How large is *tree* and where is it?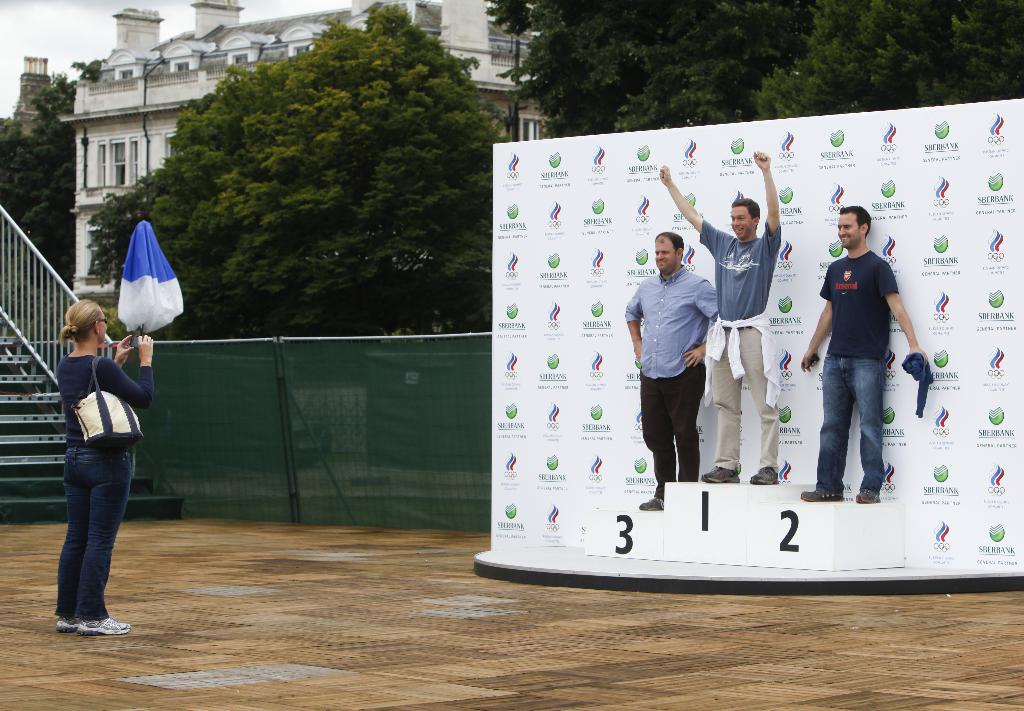
Bounding box: detection(63, 0, 509, 339).
